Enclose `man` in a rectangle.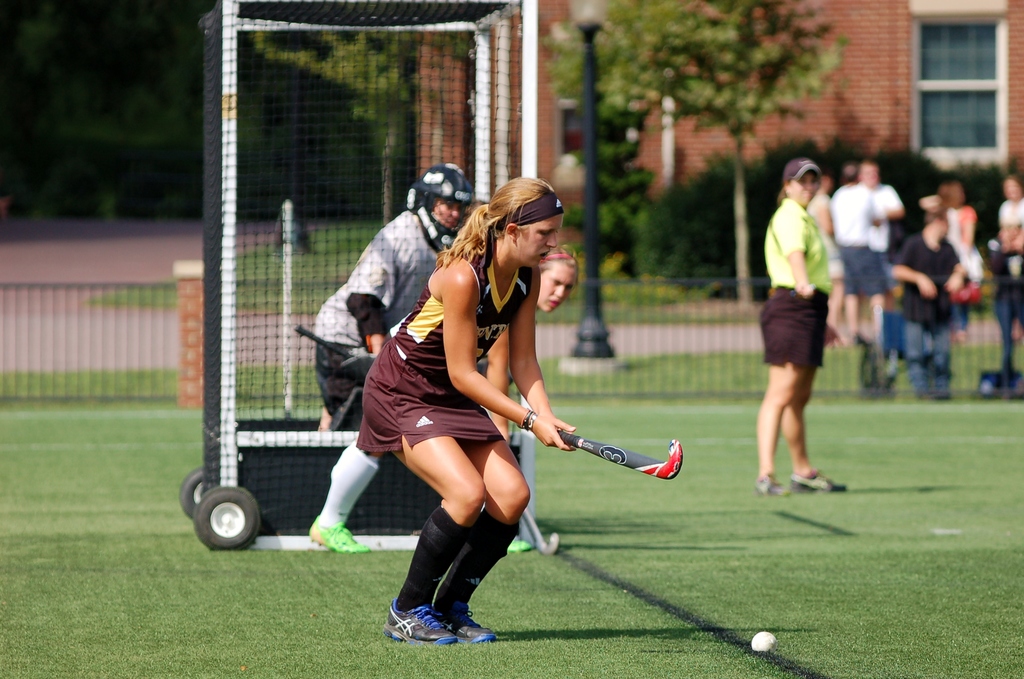
x1=854 y1=169 x2=911 y2=327.
